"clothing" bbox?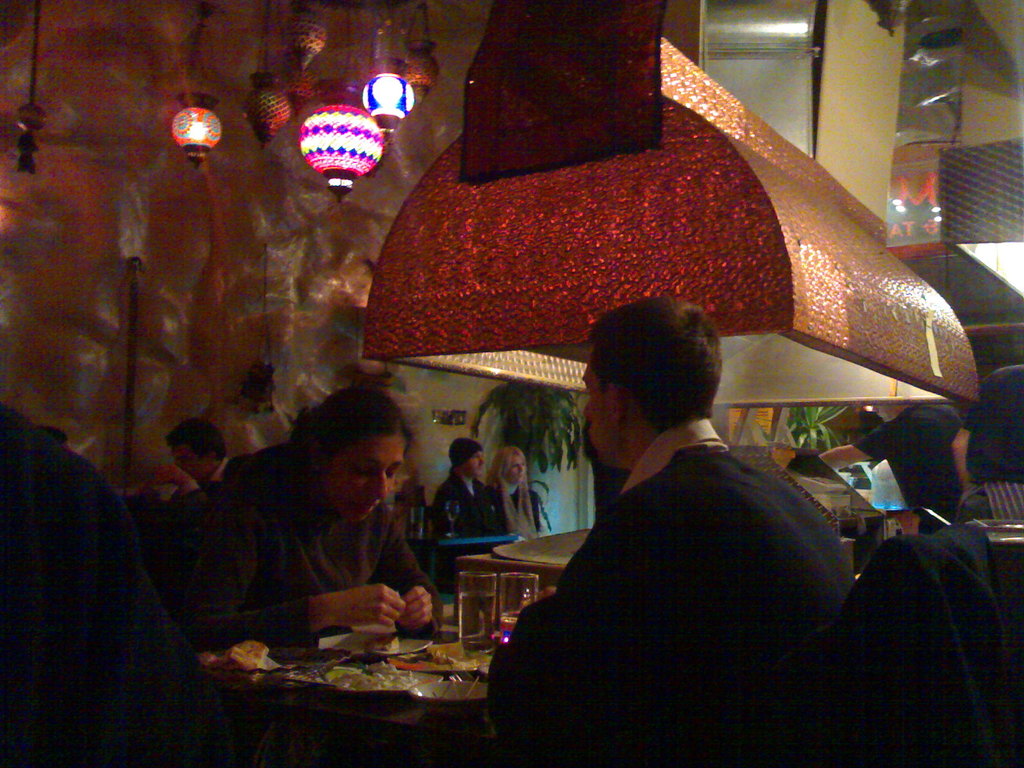
select_region(173, 458, 232, 502)
